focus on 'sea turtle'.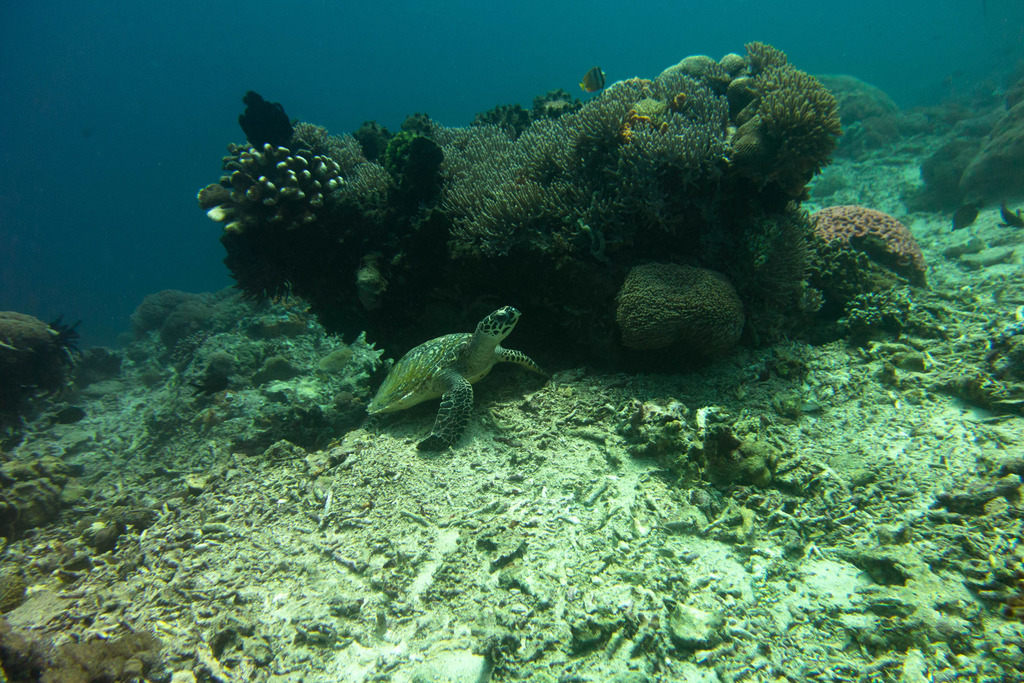
Focused at <bbox>362, 298, 548, 452</bbox>.
